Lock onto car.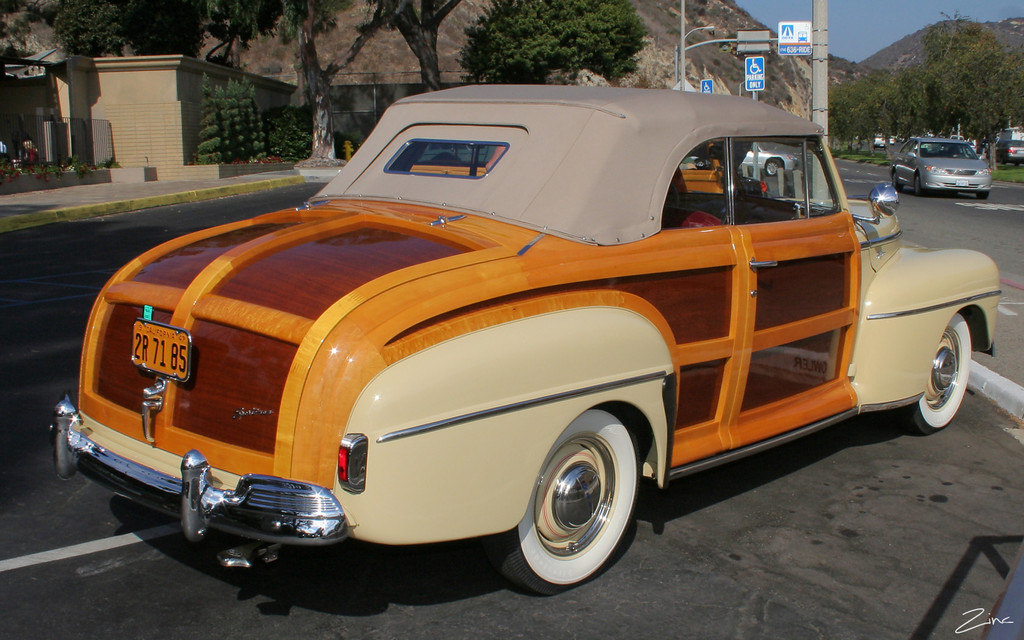
Locked: select_region(988, 138, 1023, 168).
